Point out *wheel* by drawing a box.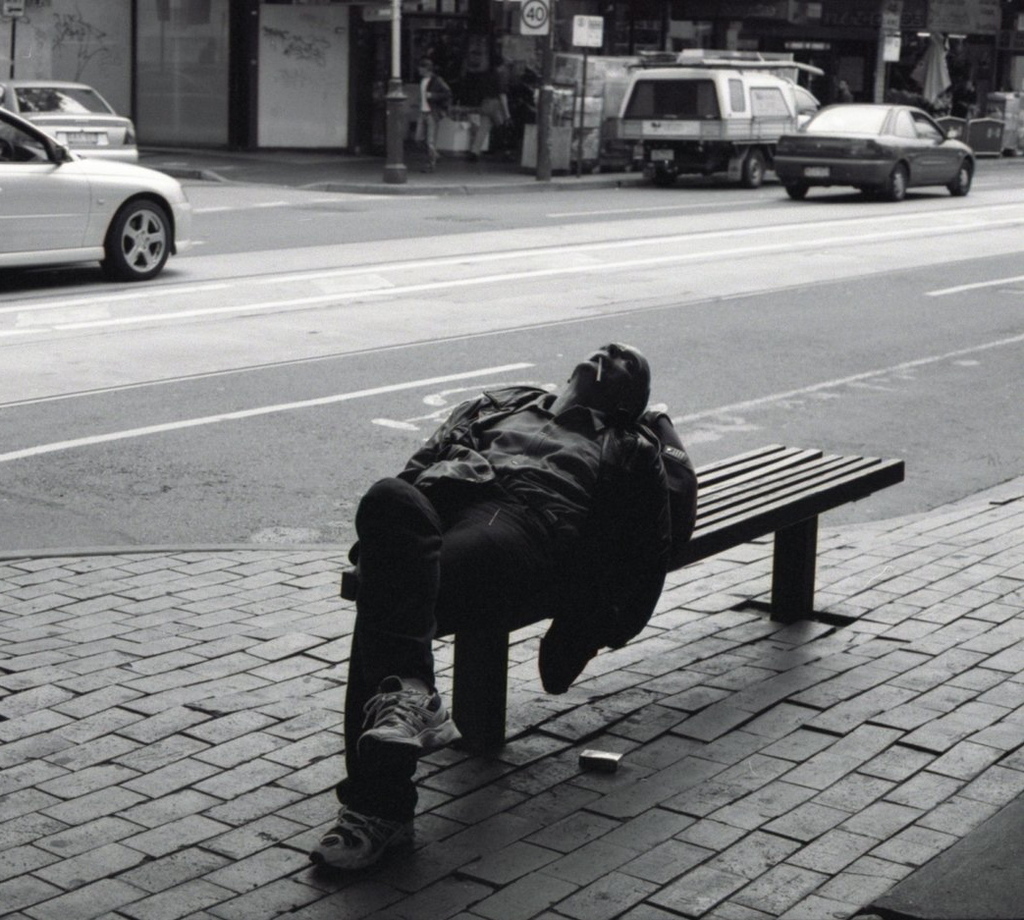
742:154:762:189.
